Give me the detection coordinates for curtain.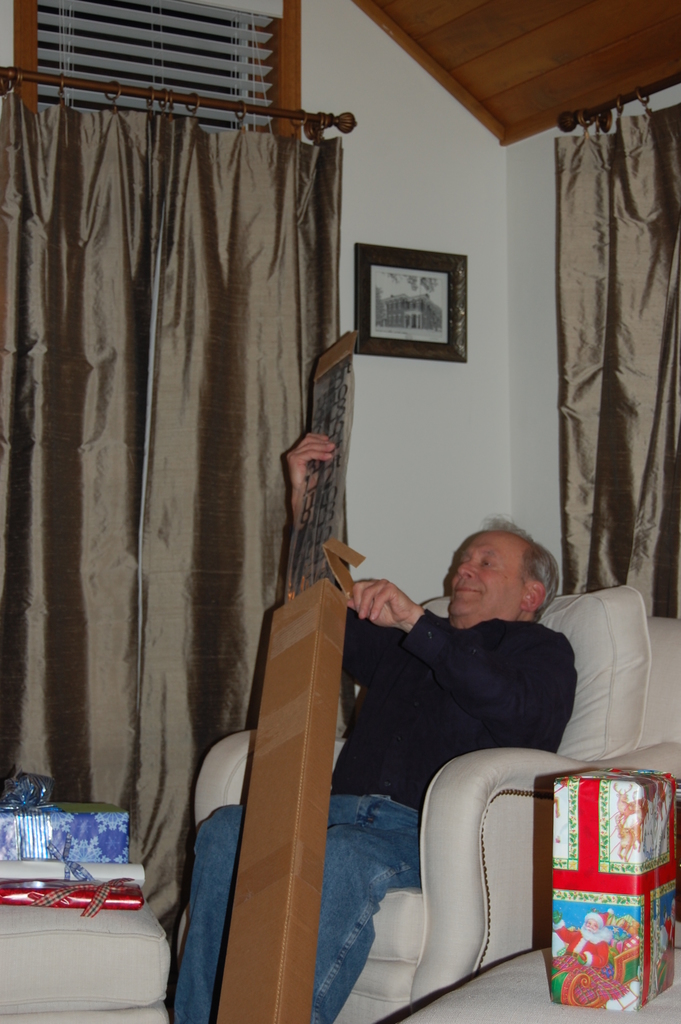
[29, 15, 421, 942].
